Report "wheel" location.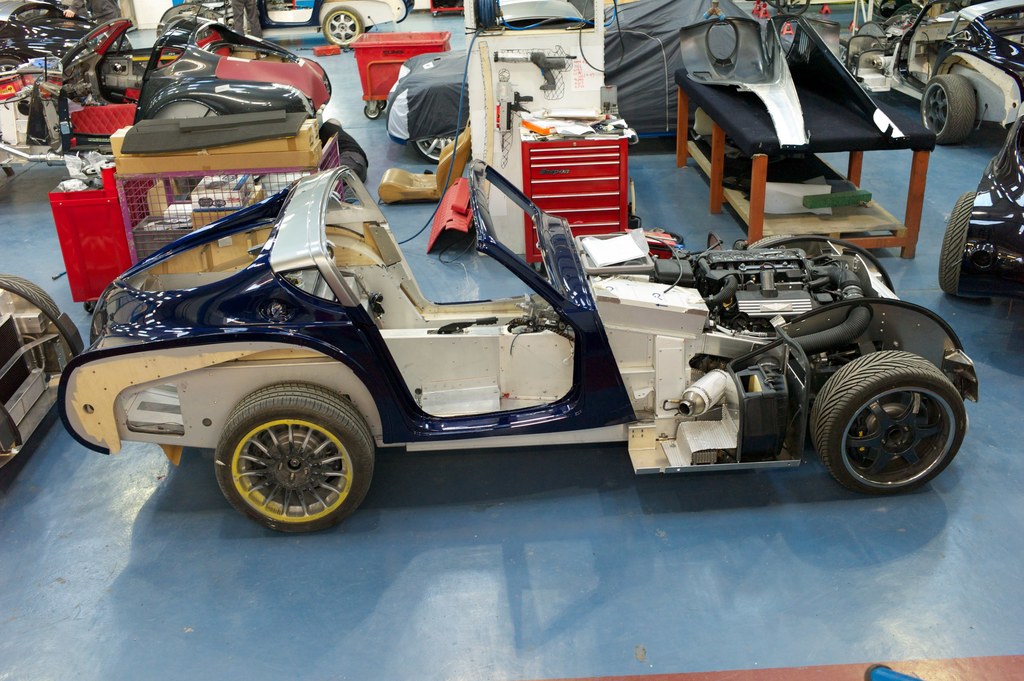
Report: left=364, top=102, right=390, bottom=119.
